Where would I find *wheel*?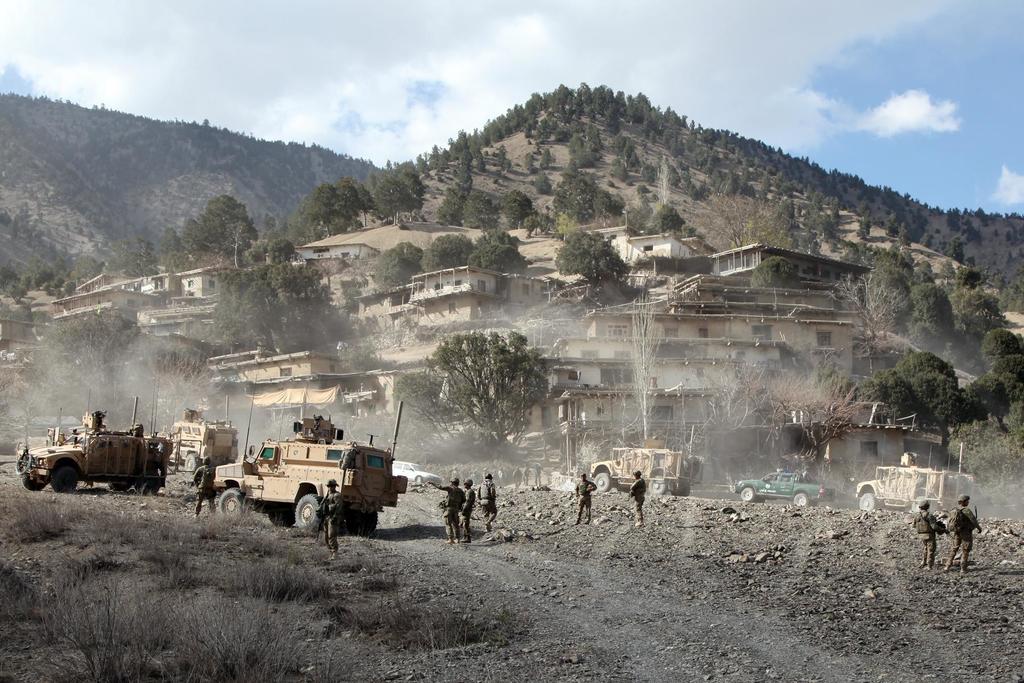
At region(54, 461, 77, 495).
